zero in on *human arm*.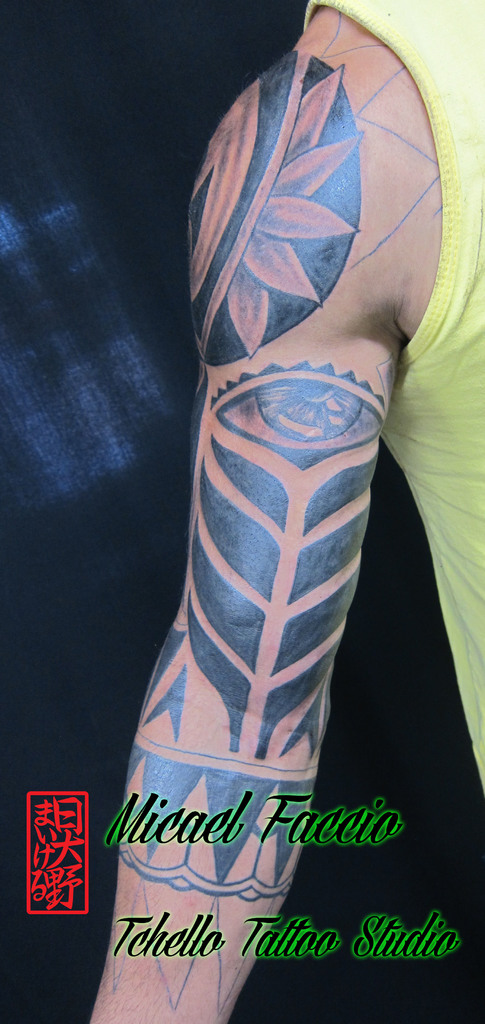
Zeroed in: left=76, top=51, right=404, bottom=1023.
